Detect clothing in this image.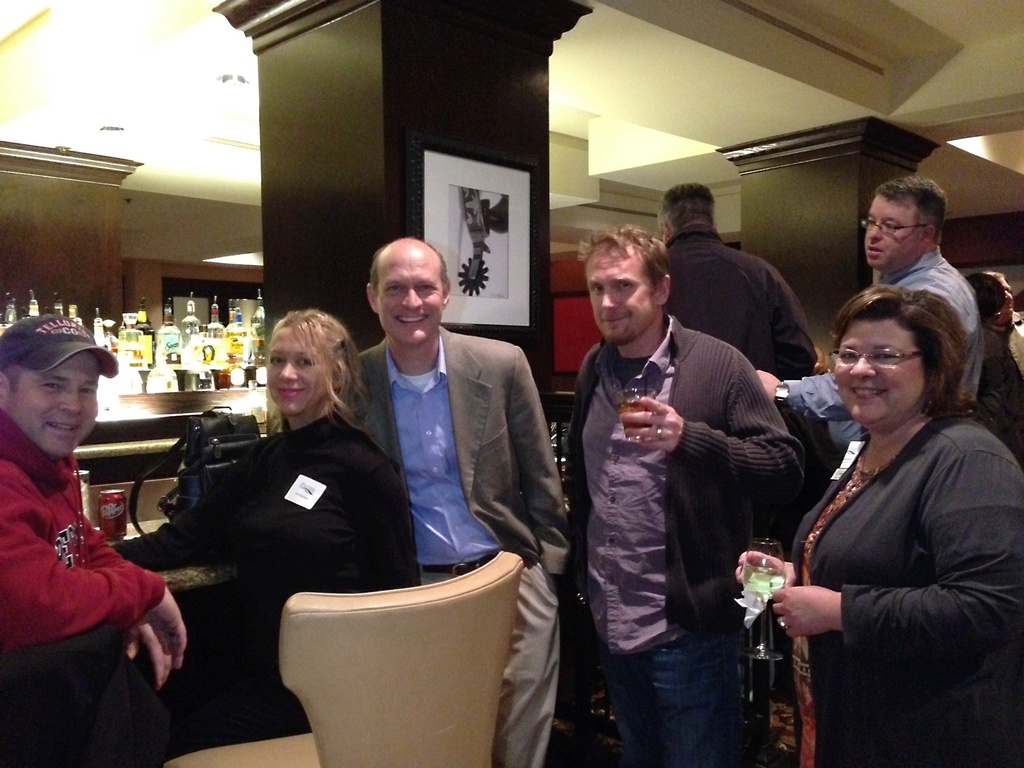
Detection: <bbox>742, 415, 1023, 765</bbox>.
